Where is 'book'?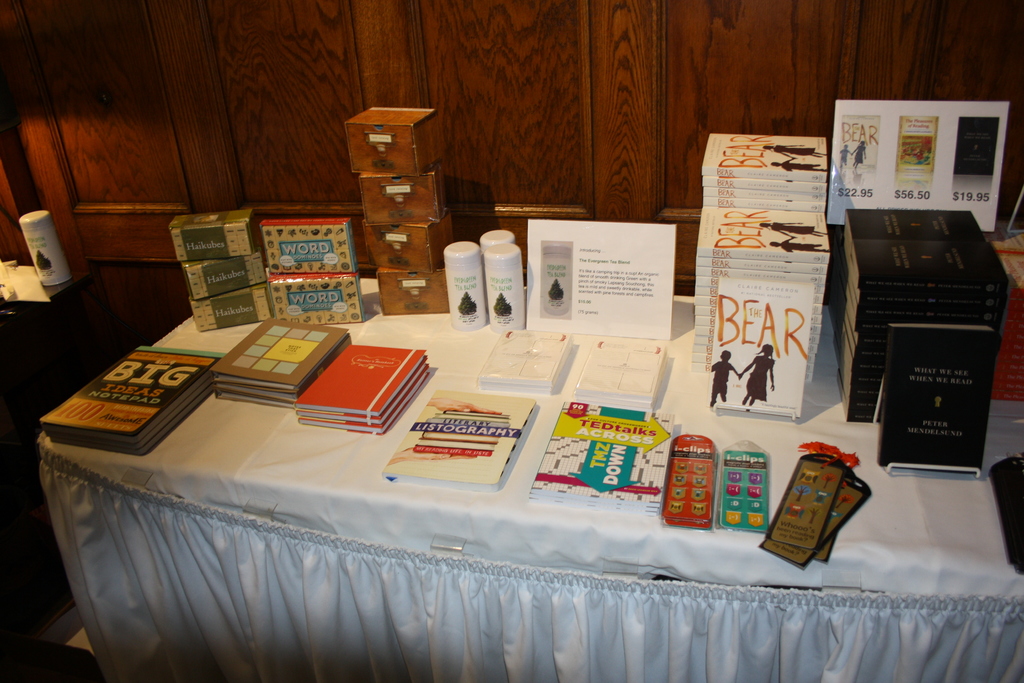
crop(876, 327, 995, 477).
